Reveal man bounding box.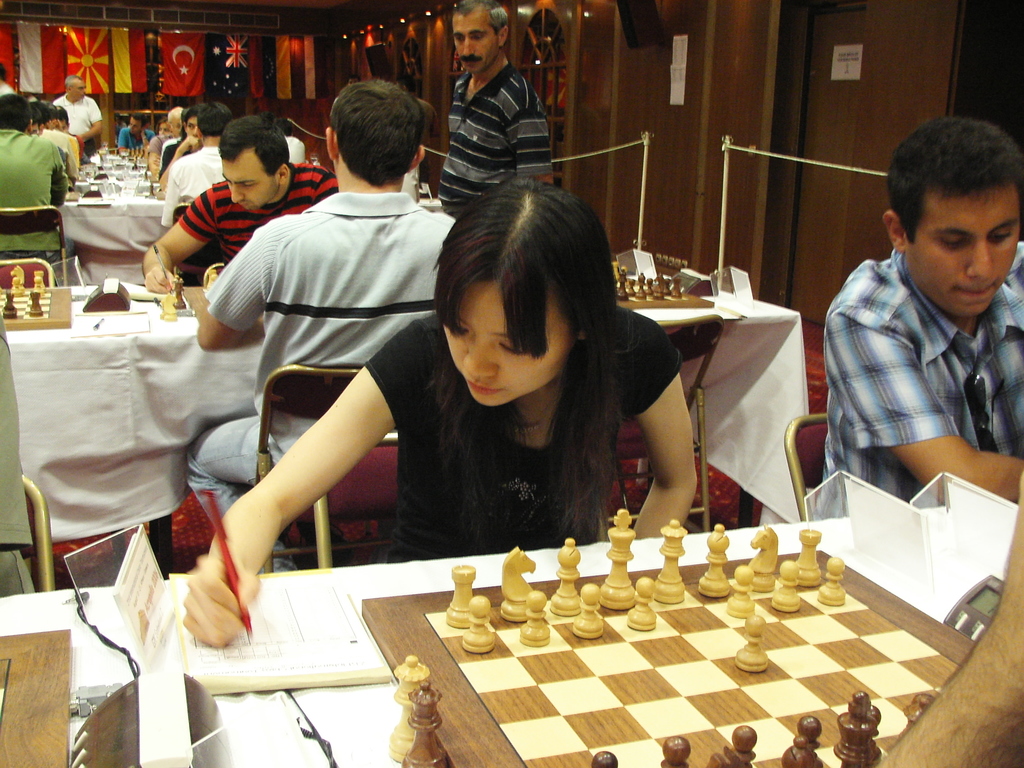
Revealed: (49,71,106,149).
